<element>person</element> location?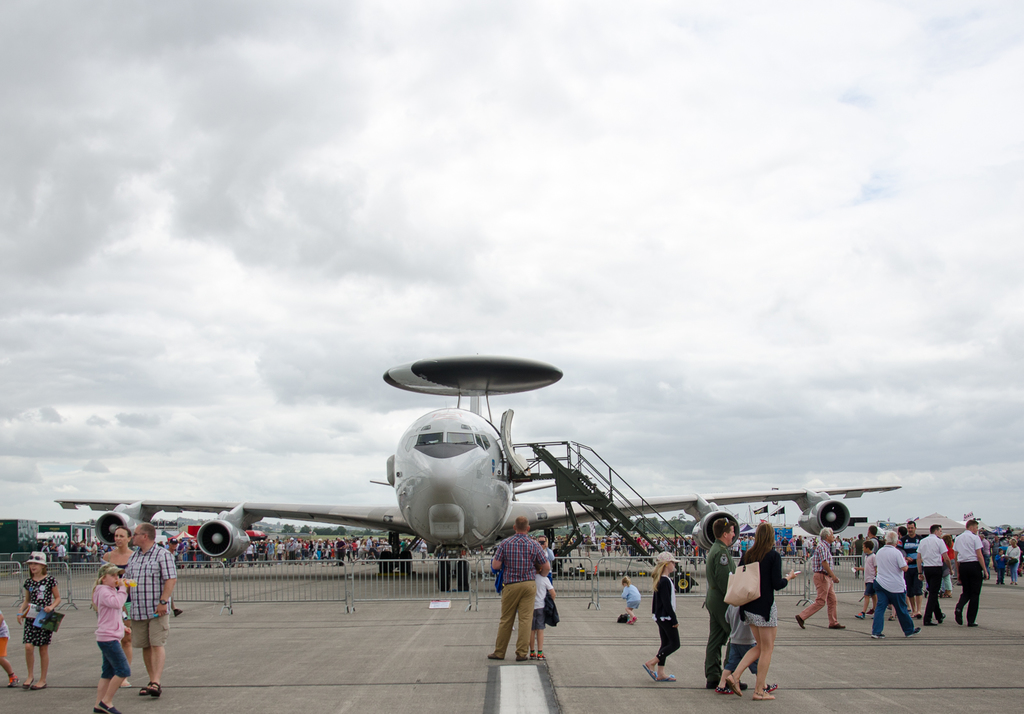
(x1=652, y1=553, x2=682, y2=685)
